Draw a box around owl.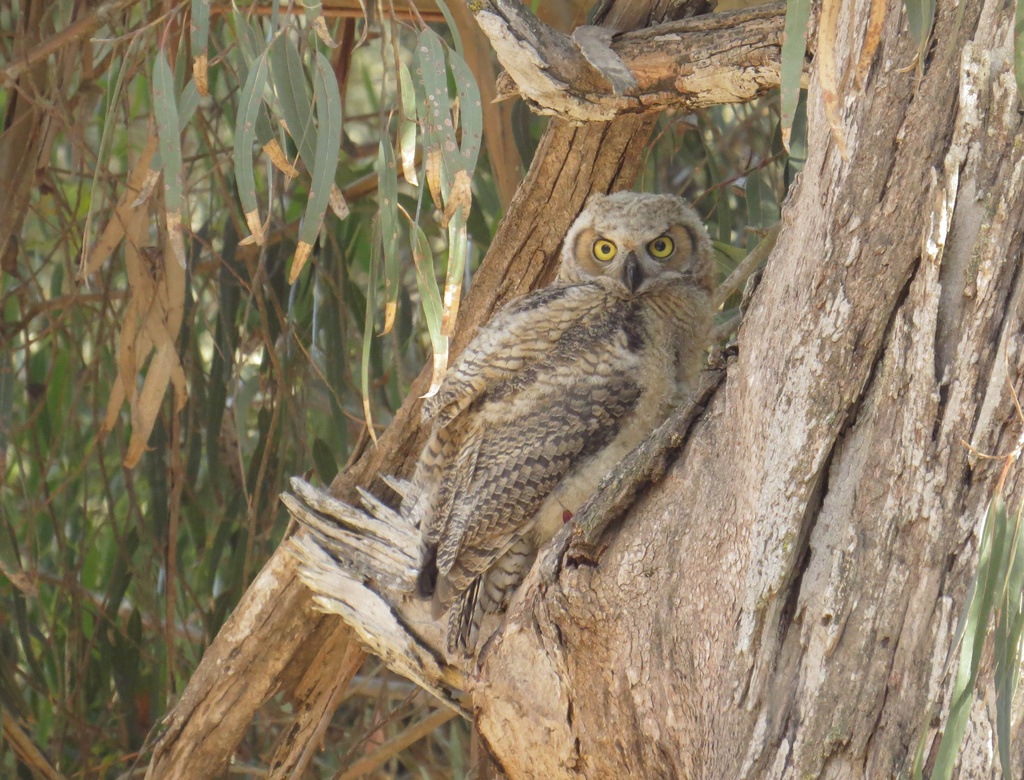
398:189:721:660.
